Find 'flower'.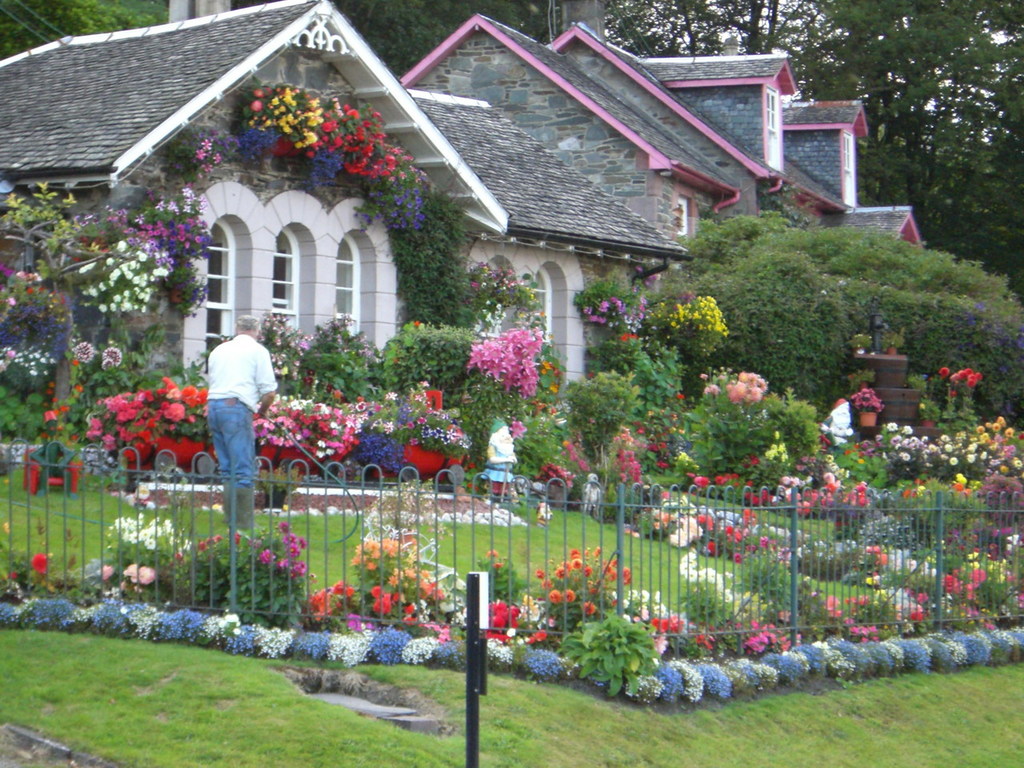
853/386/882/411.
